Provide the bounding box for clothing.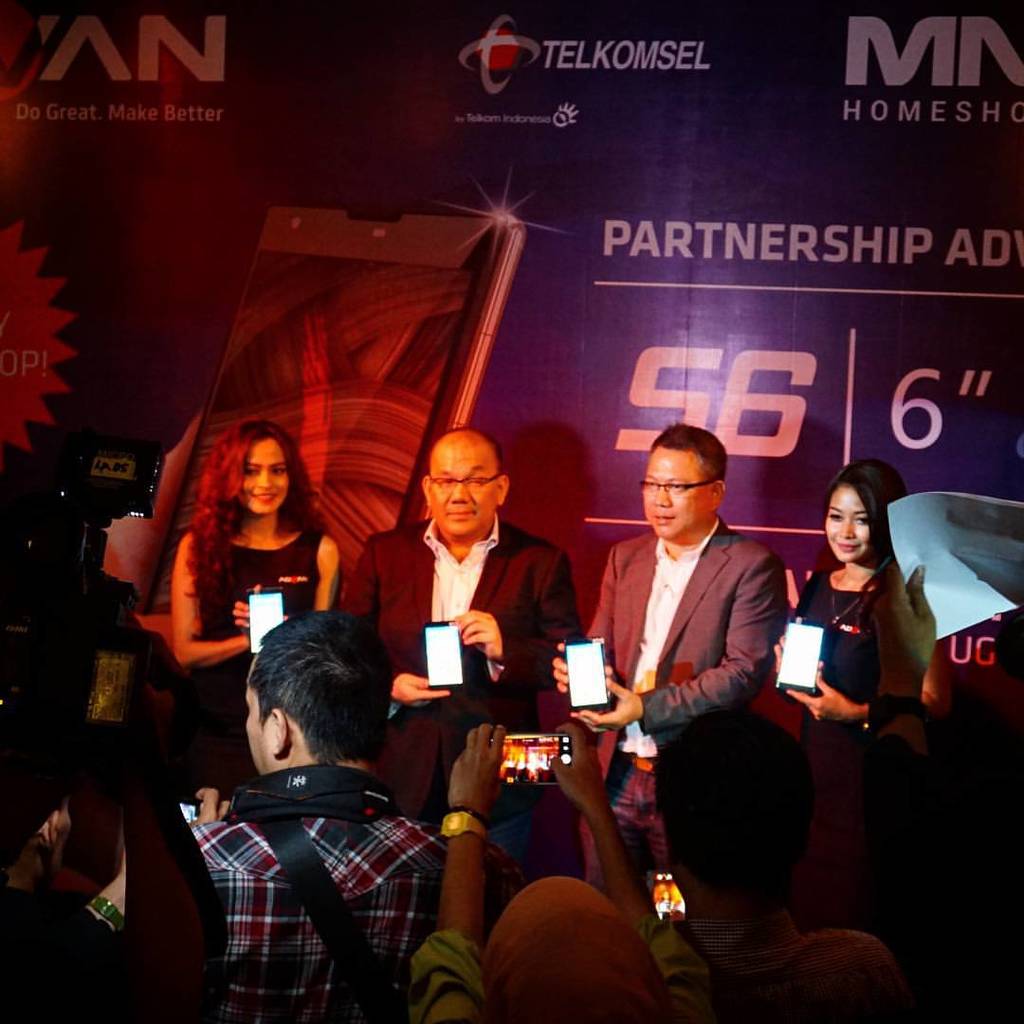
region(197, 784, 443, 1023).
